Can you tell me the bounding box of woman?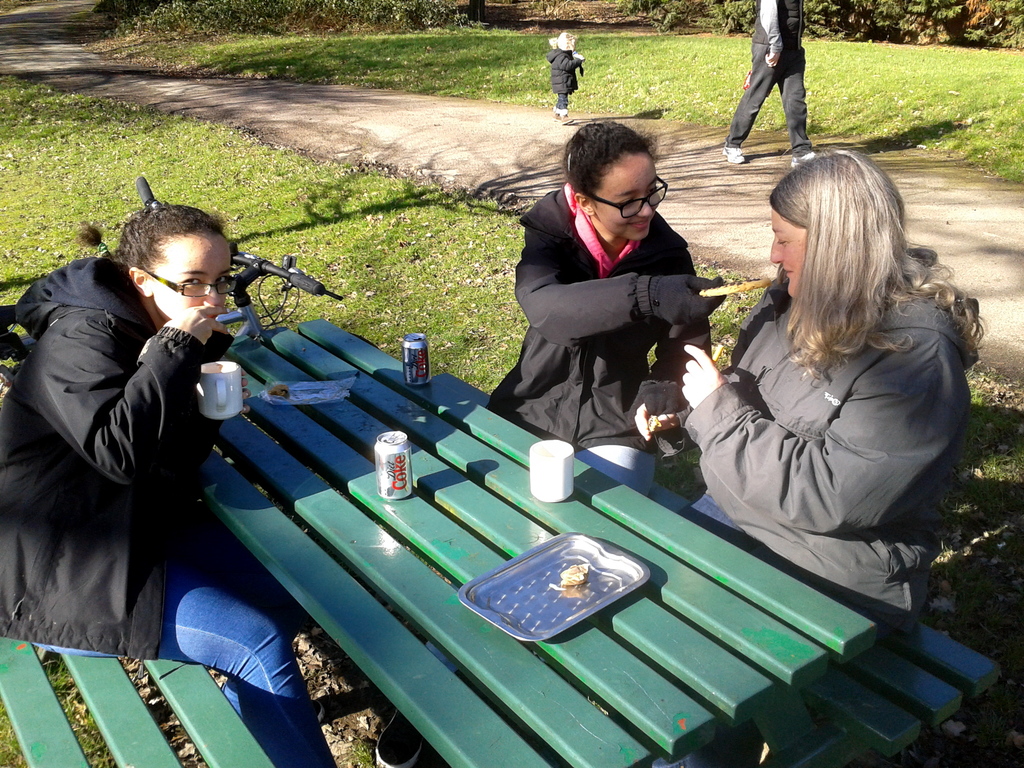
[0, 207, 340, 767].
